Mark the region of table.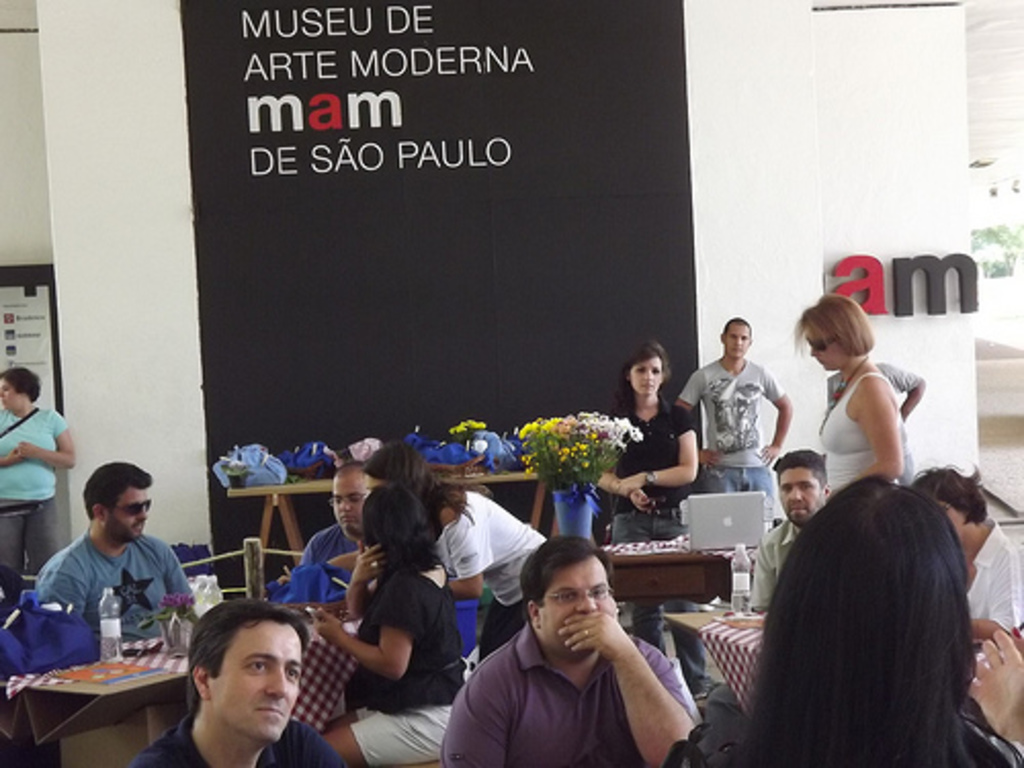
Region: 655, 600, 770, 725.
